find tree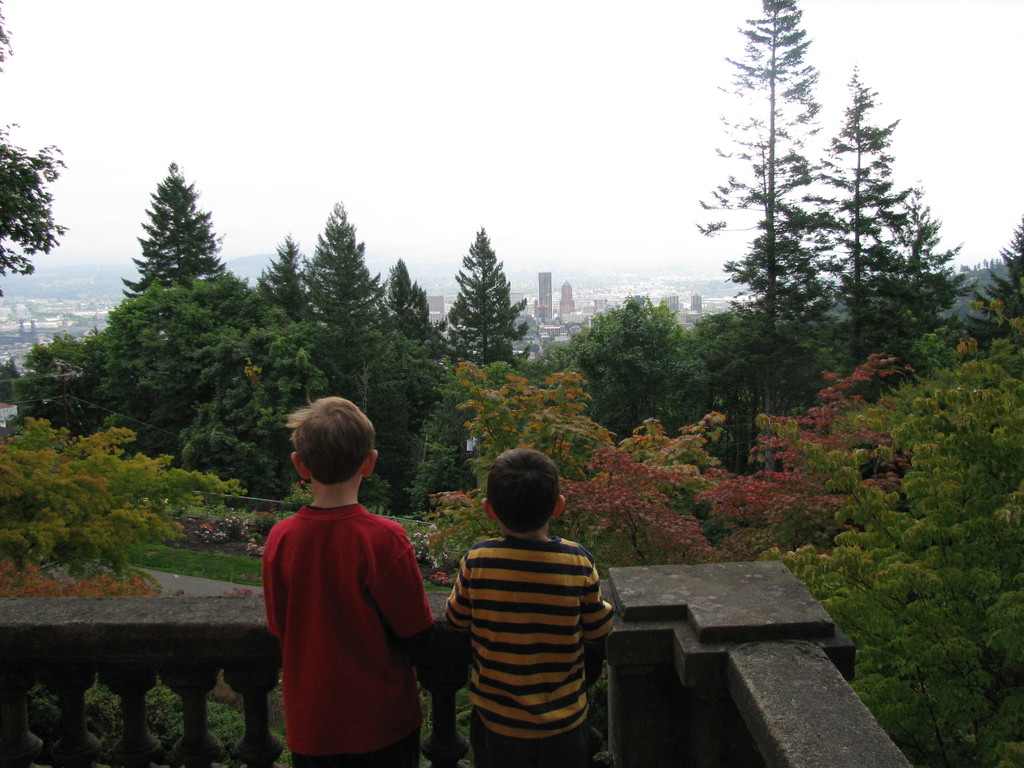
BBox(2, 0, 63, 296)
